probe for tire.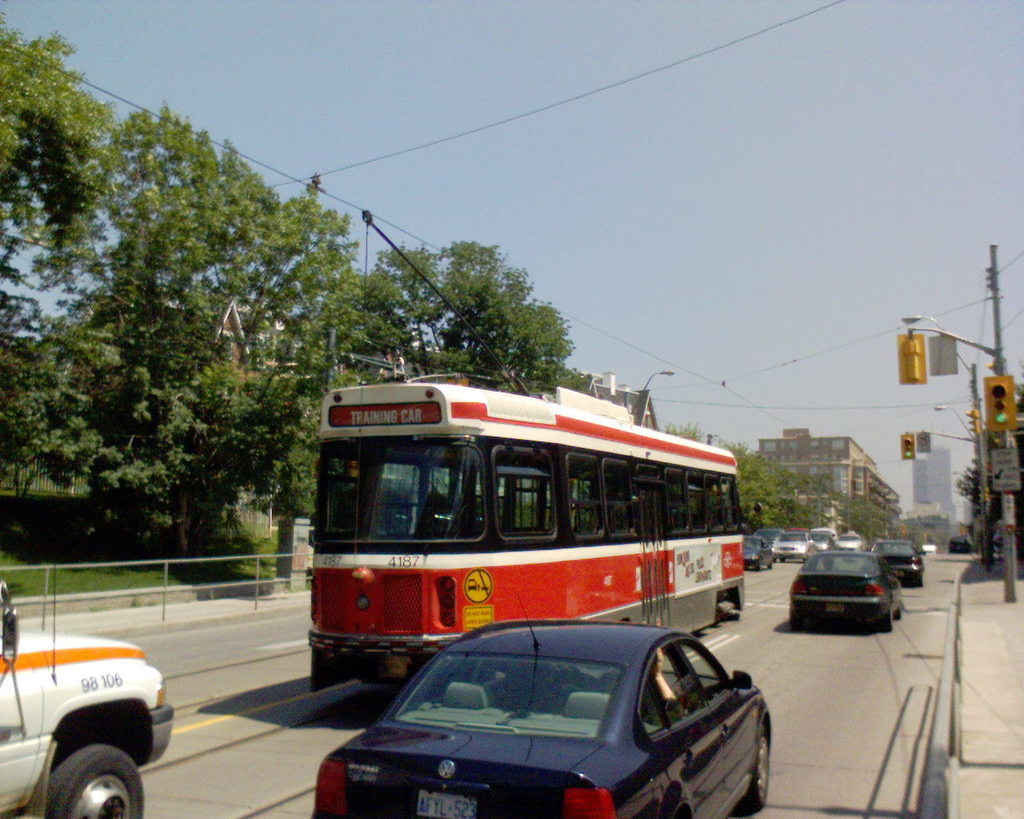
Probe result: detection(880, 611, 896, 632).
